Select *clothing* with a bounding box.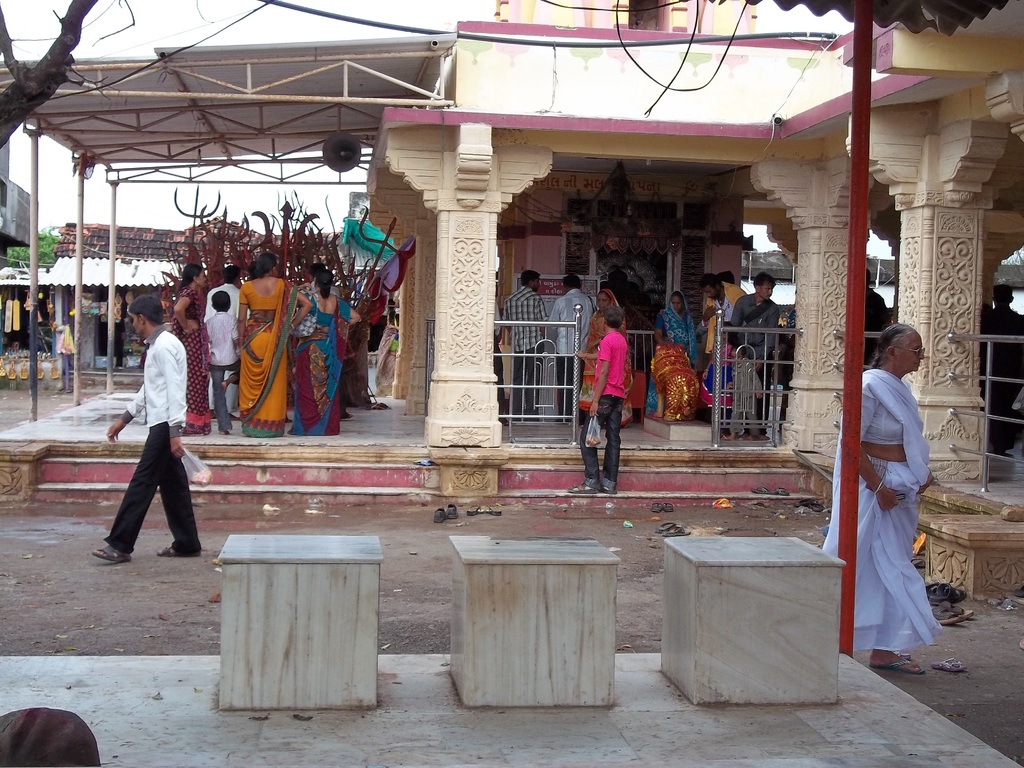
region(508, 280, 545, 415).
